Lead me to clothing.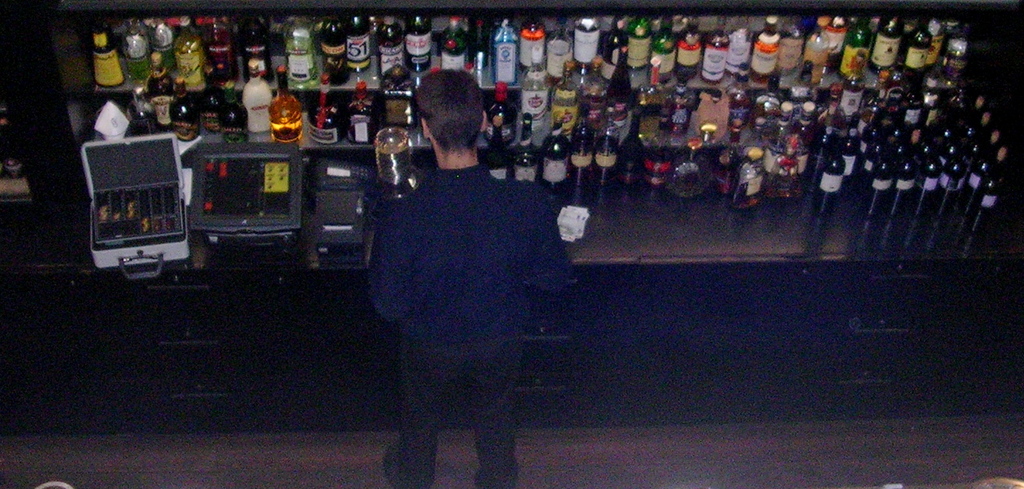
Lead to [left=405, top=121, right=568, bottom=447].
